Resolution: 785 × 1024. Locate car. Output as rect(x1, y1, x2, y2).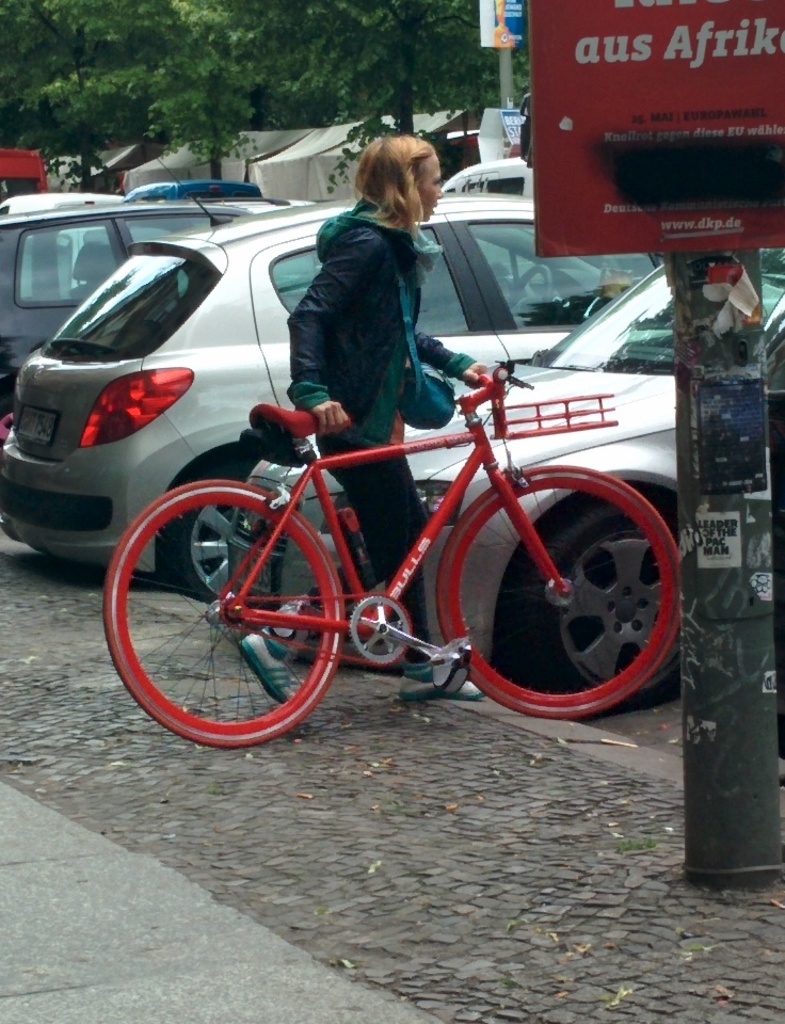
rect(436, 154, 538, 191).
